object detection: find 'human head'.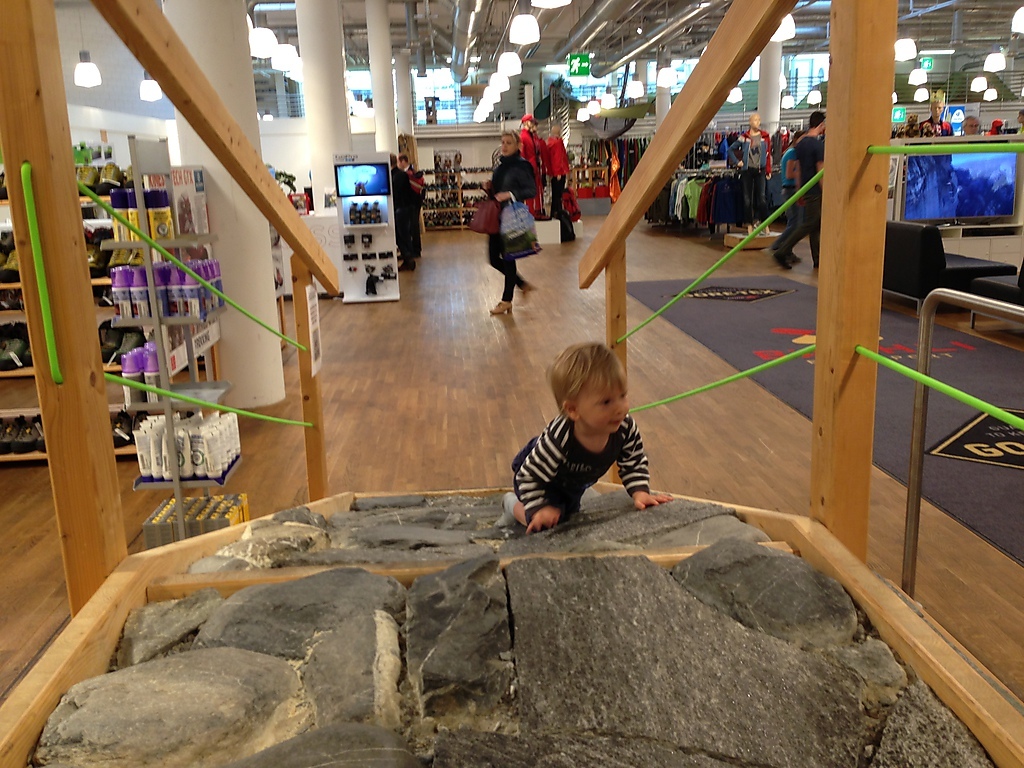
[left=390, top=153, right=396, bottom=165].
